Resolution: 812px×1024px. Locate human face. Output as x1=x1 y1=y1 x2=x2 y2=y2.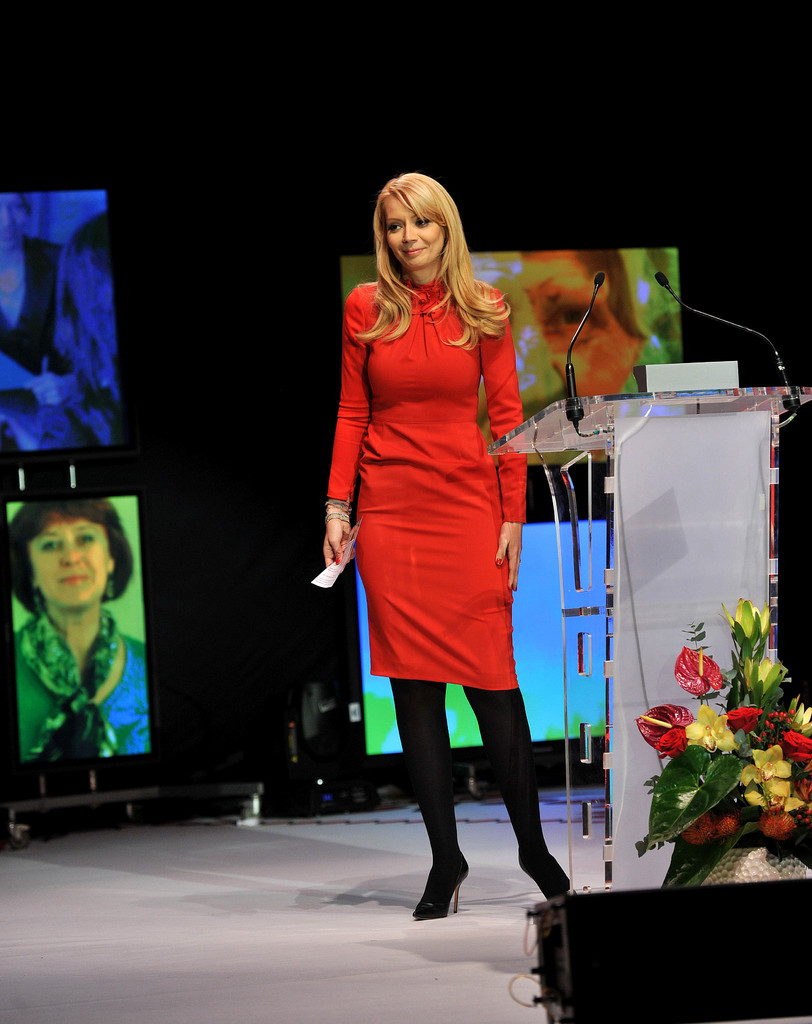
x1=379 y1=193 x2=444 y2=273.
